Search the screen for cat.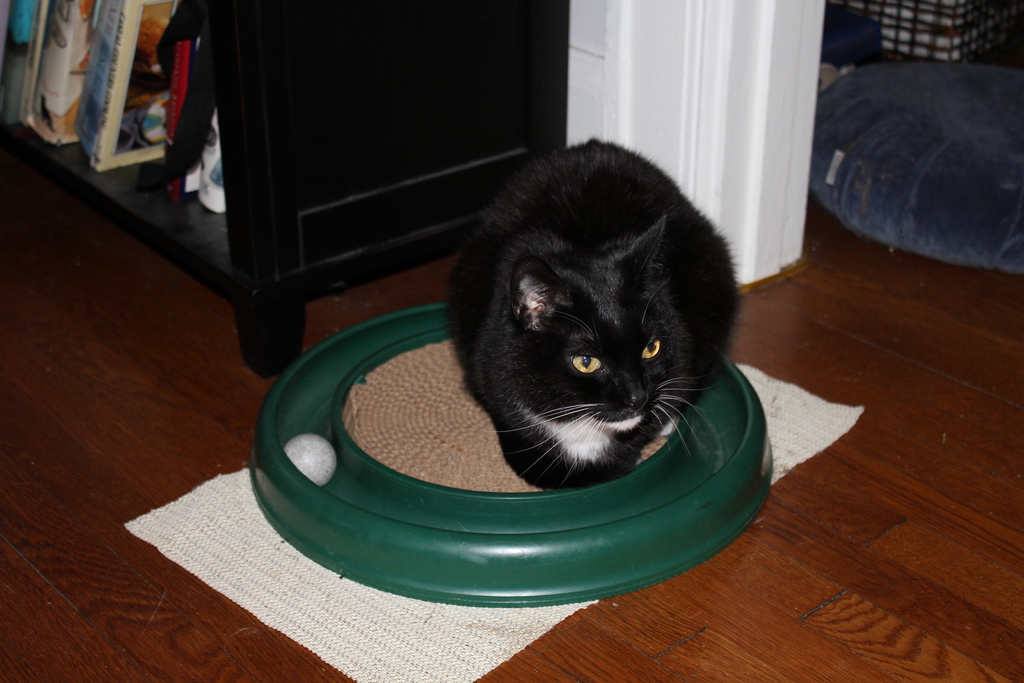
Found at locate(452, 135, 746, 484).
